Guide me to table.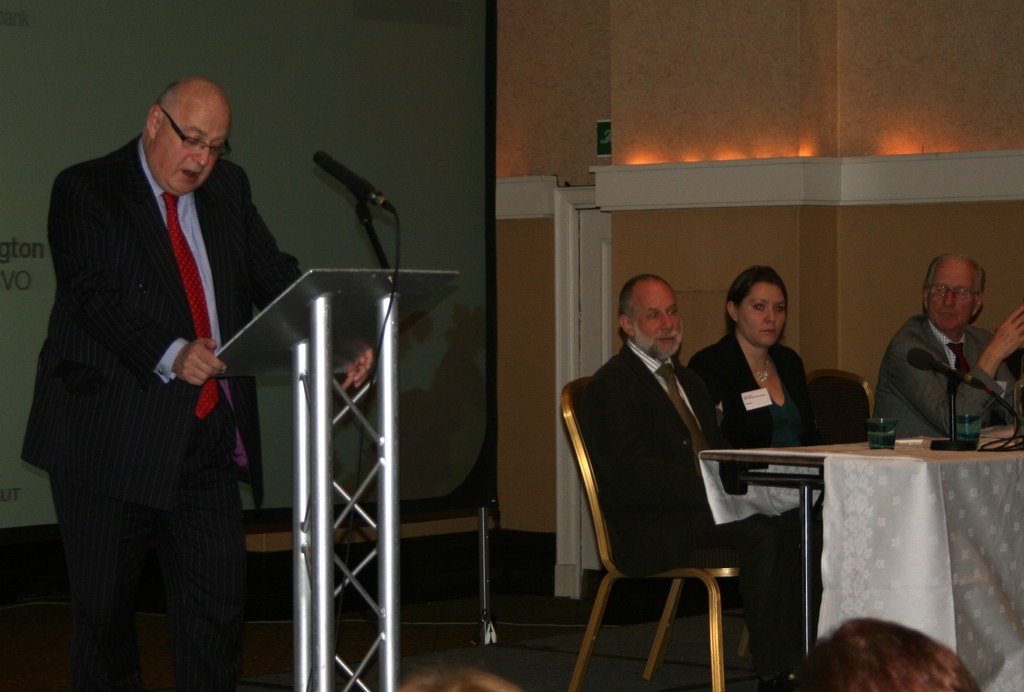
Guidance: {"left": 580, "top": 405, "right": 915, "bottom": 659}.
